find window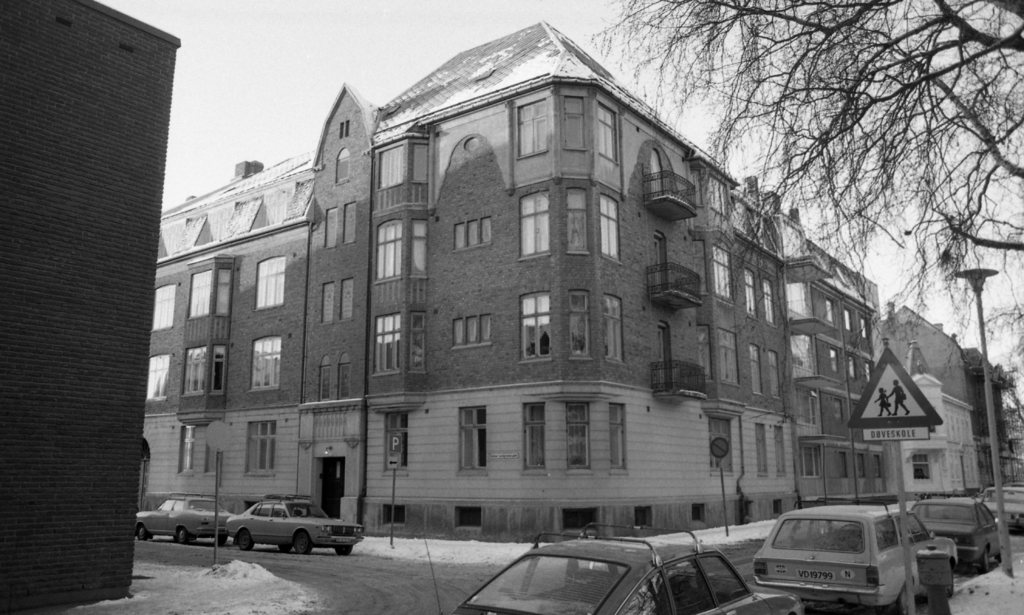
bbox=(755, 274, 781, 324)
